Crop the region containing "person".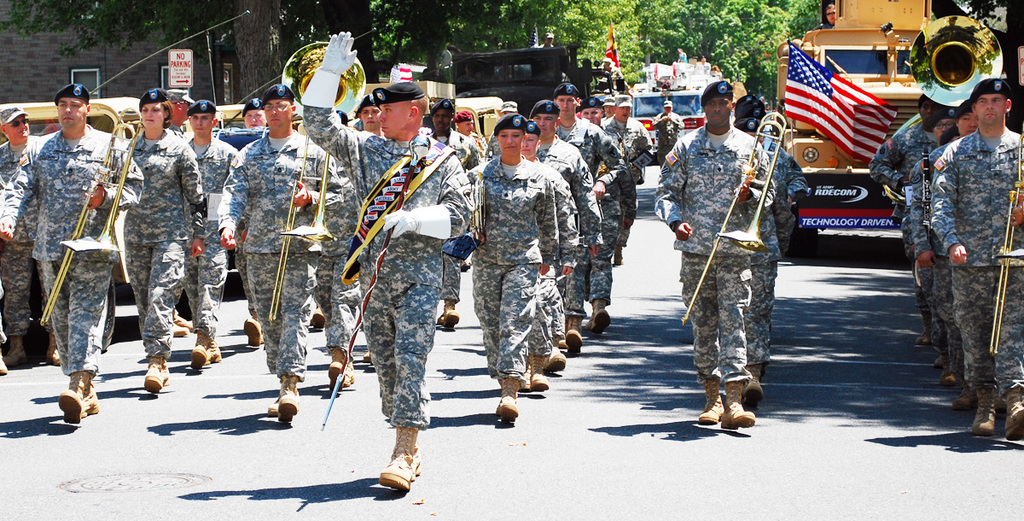
Crop region: [0, 85, 142, 423].
